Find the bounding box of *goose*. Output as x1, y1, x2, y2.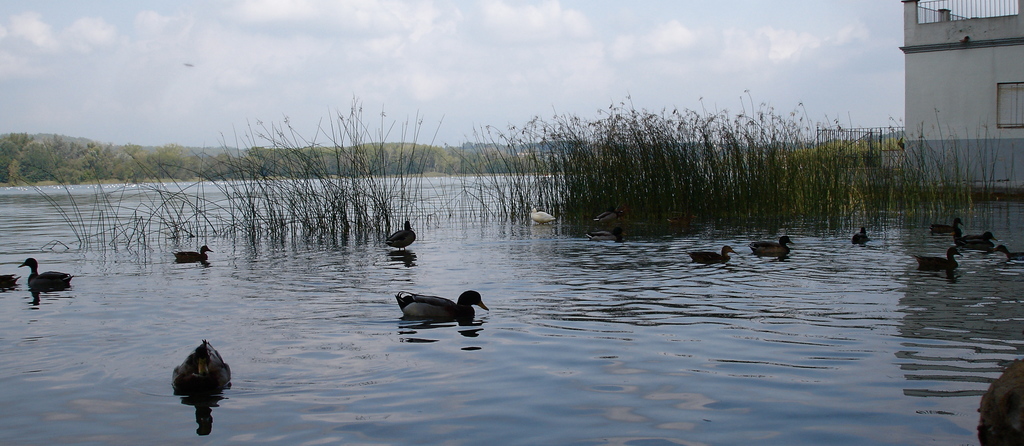
388, 214, 422, 257.
